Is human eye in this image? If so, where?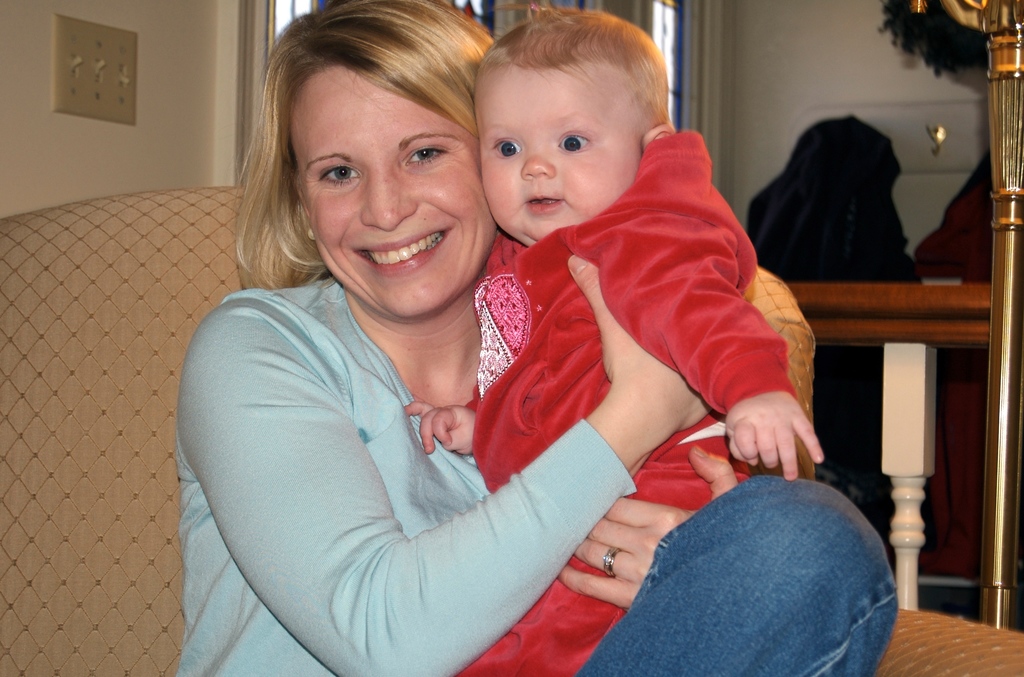
Yes, at [553, 126, 599, 154].
